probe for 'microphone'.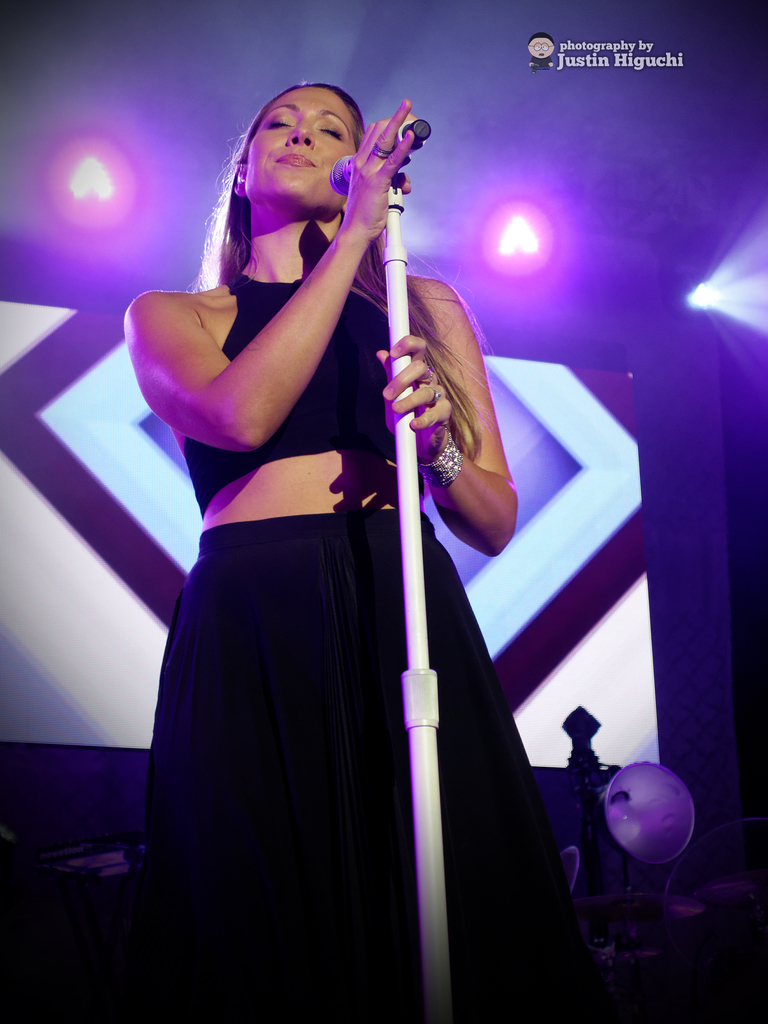
Probe result: left=334, top=116, right=431, bottom=196.
